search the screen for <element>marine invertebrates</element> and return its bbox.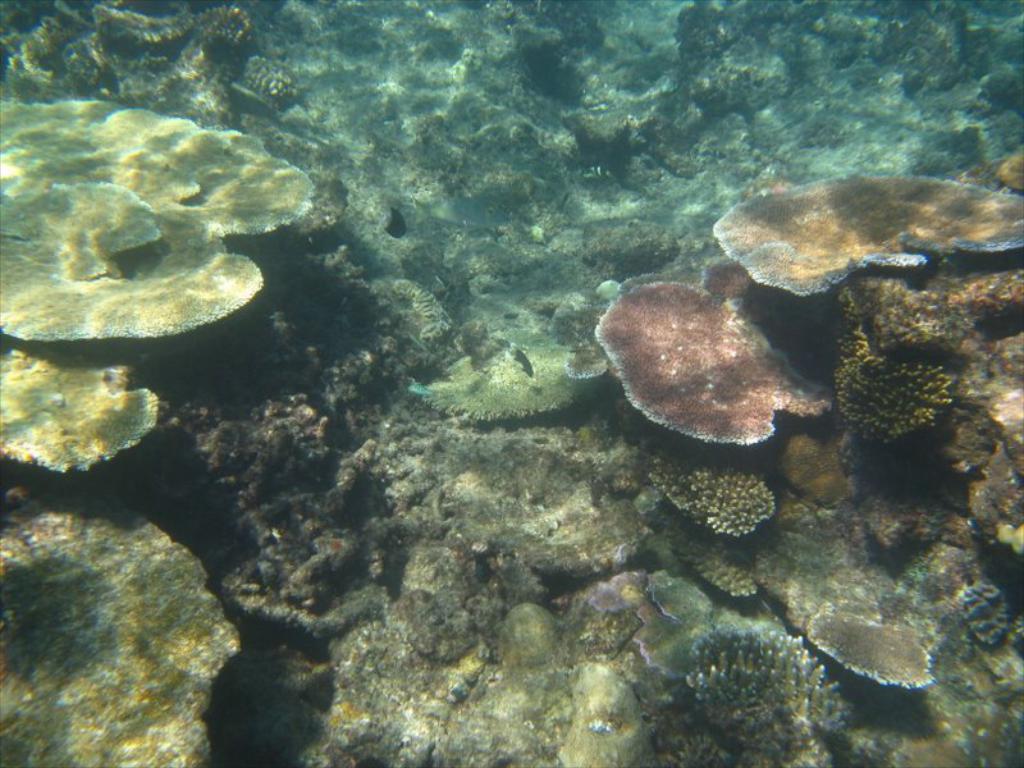
Found: BBox(836, 274, 1000, 362).
